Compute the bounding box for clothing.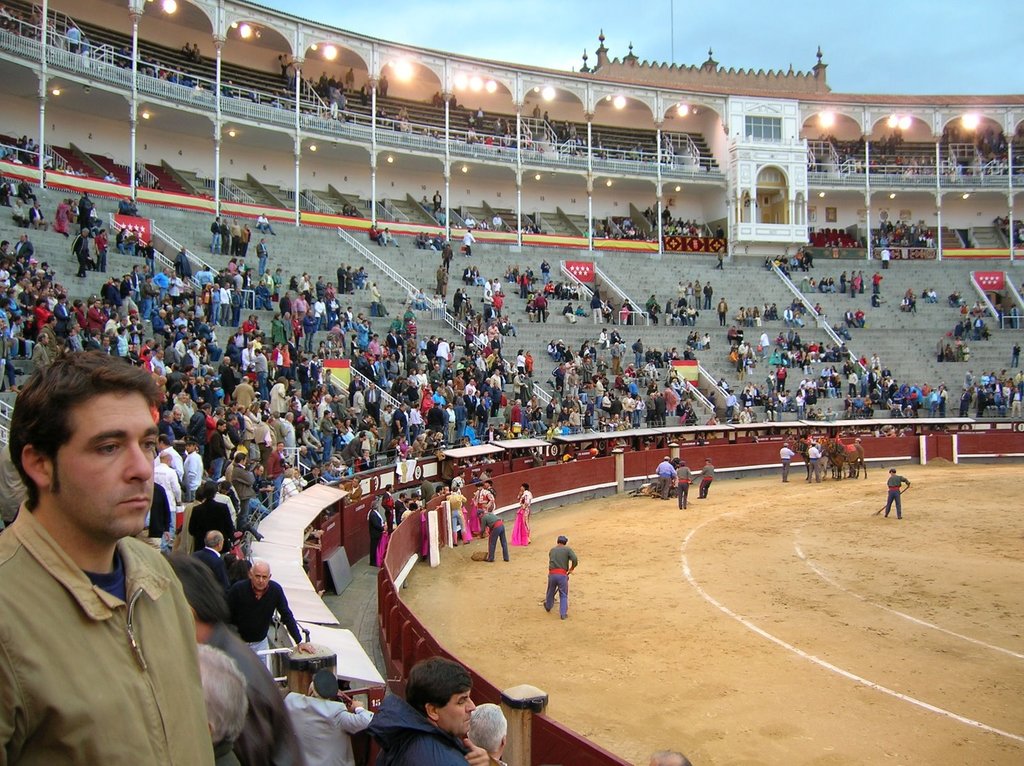
974:315:985:339.
